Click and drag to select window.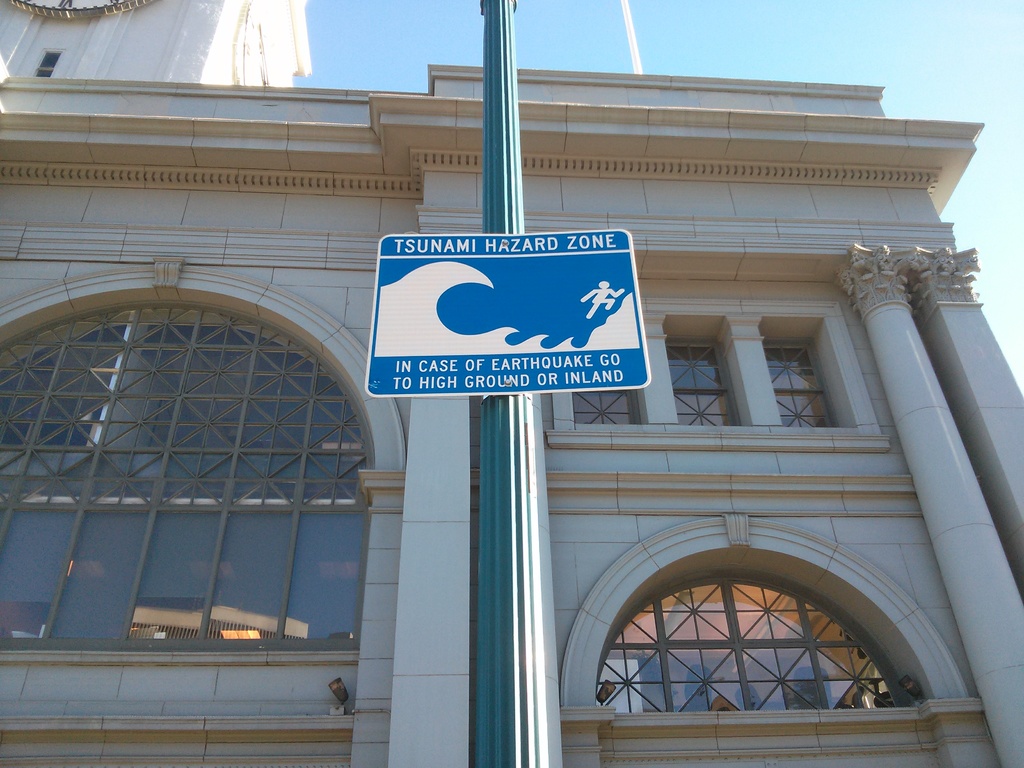
Selection: crop(4, 506, 359, 651).
